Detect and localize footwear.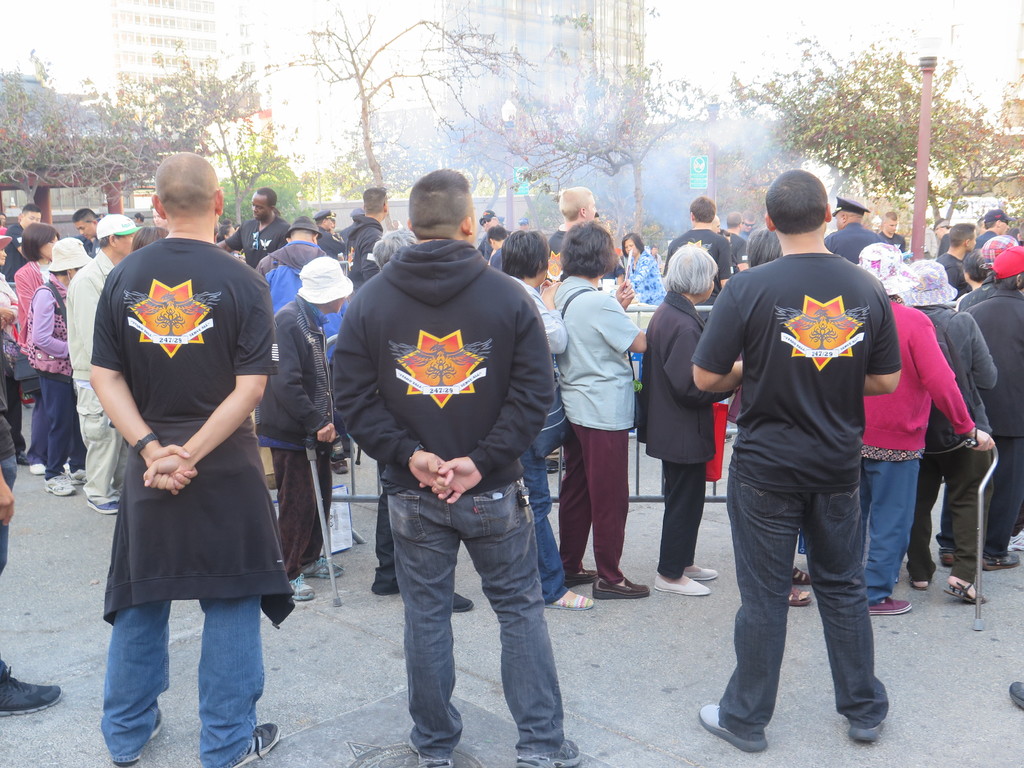
Localized at (203,717,280,767).
